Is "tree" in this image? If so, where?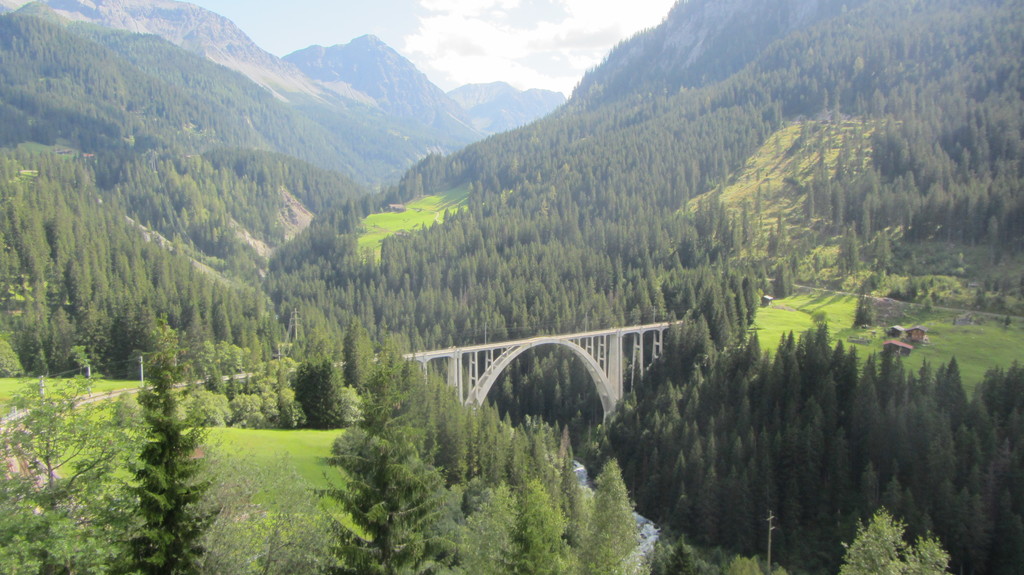
Yes, at (671,218,699,269).
